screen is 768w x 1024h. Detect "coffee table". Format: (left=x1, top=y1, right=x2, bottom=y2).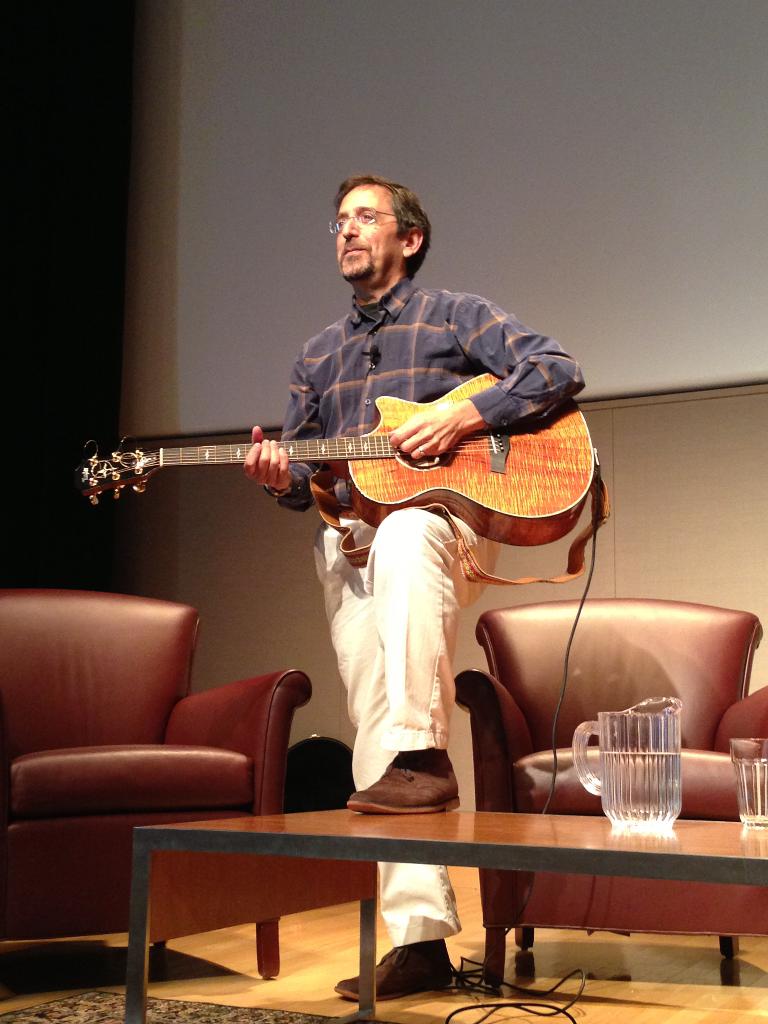
(left=106, top=747, right=703, bottom=976).
